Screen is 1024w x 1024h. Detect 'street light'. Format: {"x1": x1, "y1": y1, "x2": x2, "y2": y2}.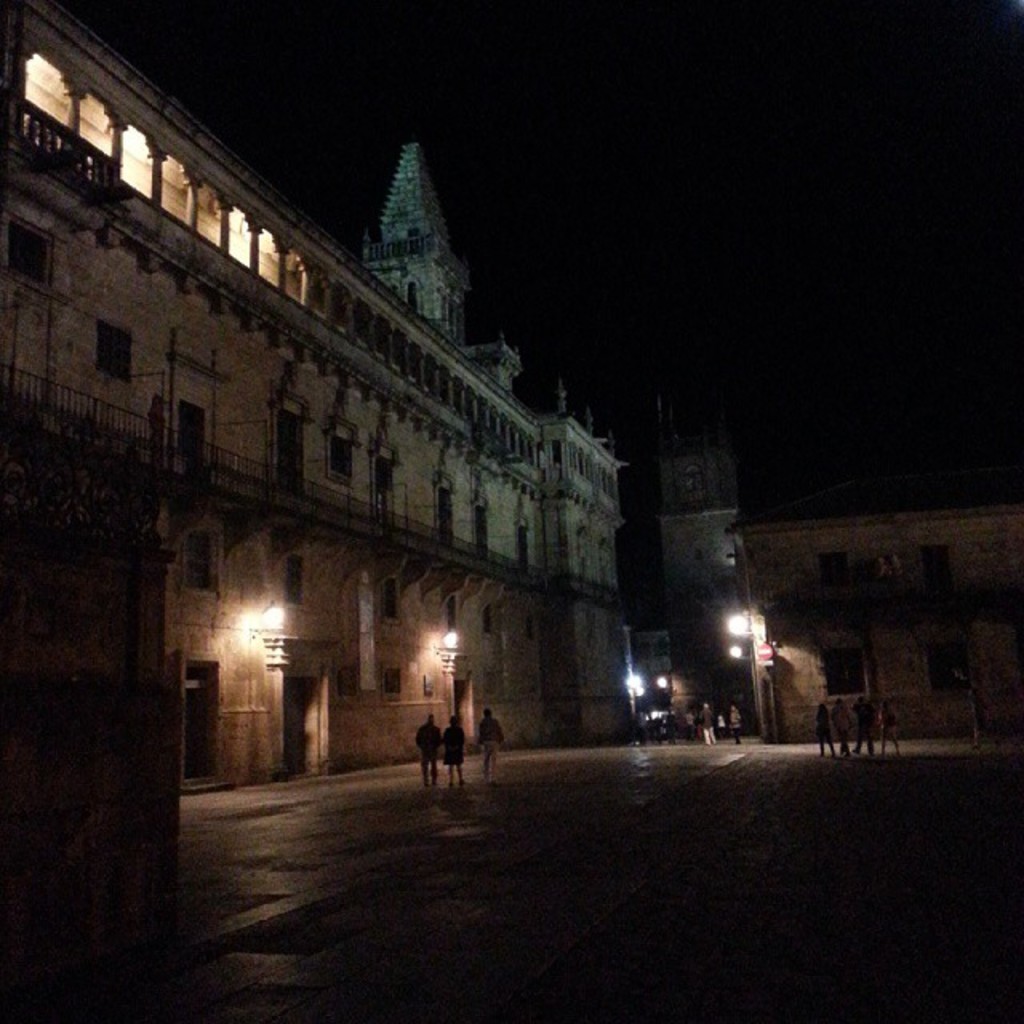
{"x1": 730, "y1": 608, "x2": 766, "y2": 731}.
